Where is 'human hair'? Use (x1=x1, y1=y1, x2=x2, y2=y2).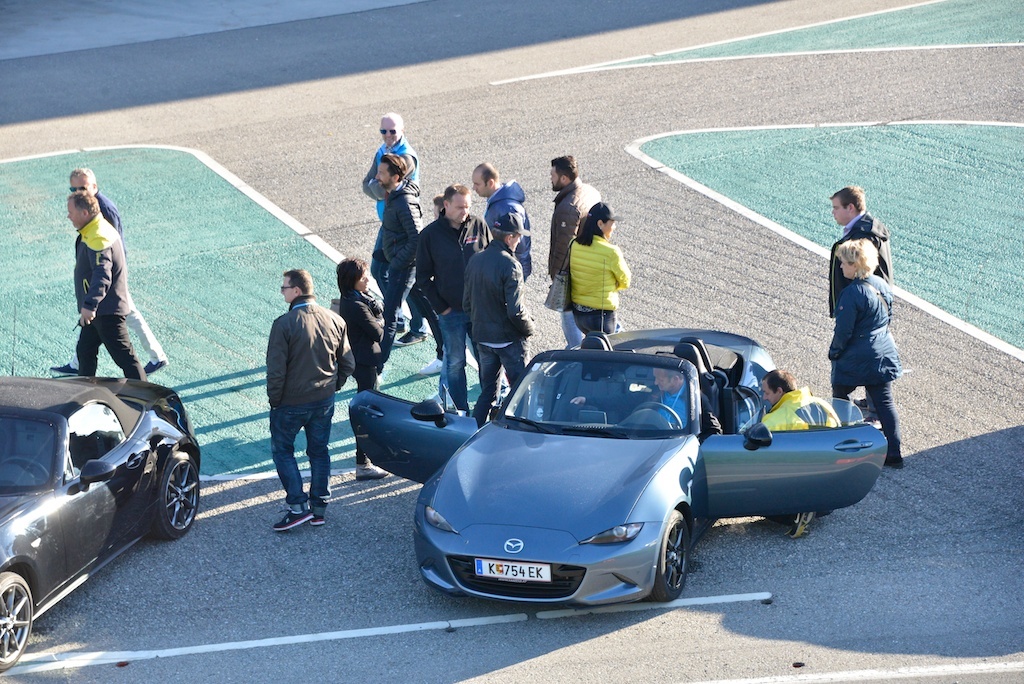
(x1=552, y1=157, x2=579, y2=182).
